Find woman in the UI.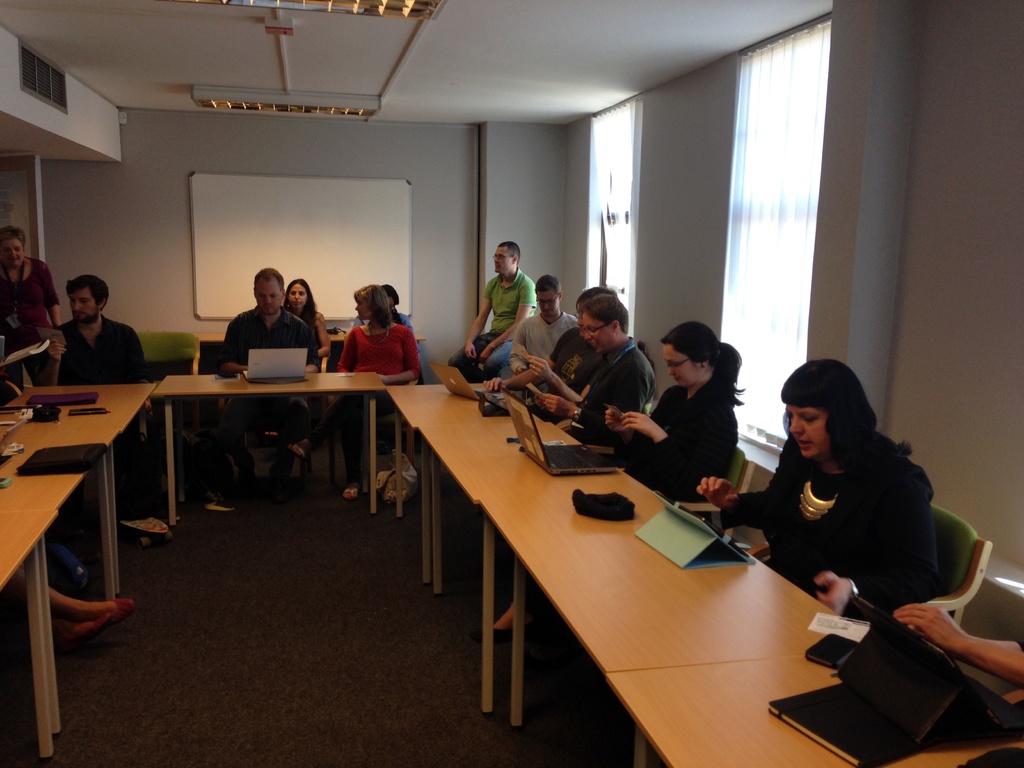
UI element at [x1=350, y1=279, x2=416, y2=336].
